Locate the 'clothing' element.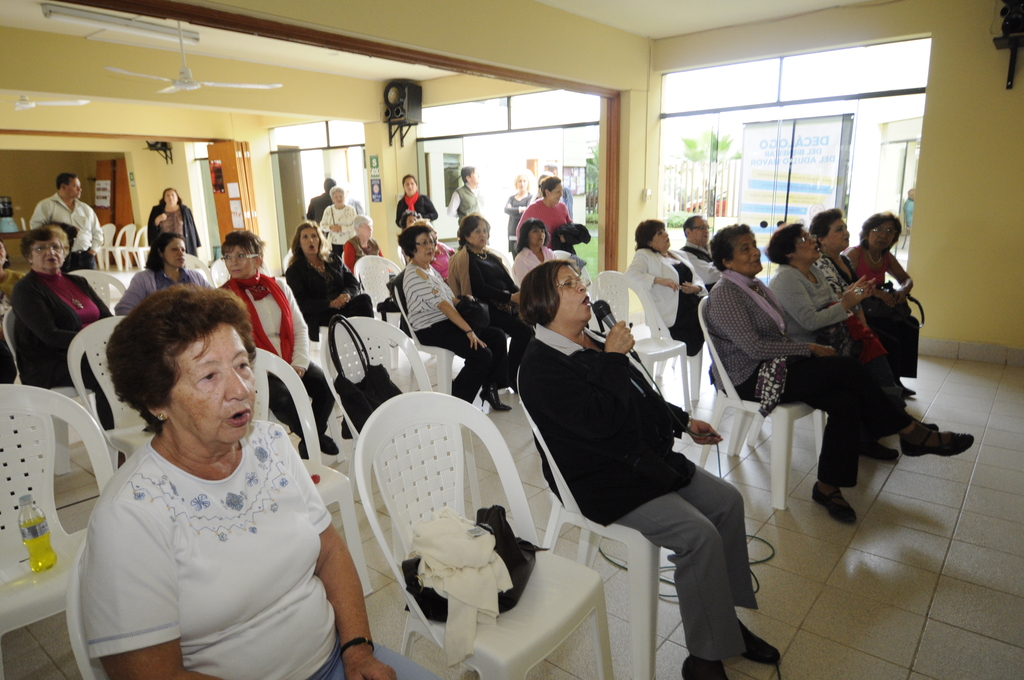
Element bbox: 117:269:209:319.
